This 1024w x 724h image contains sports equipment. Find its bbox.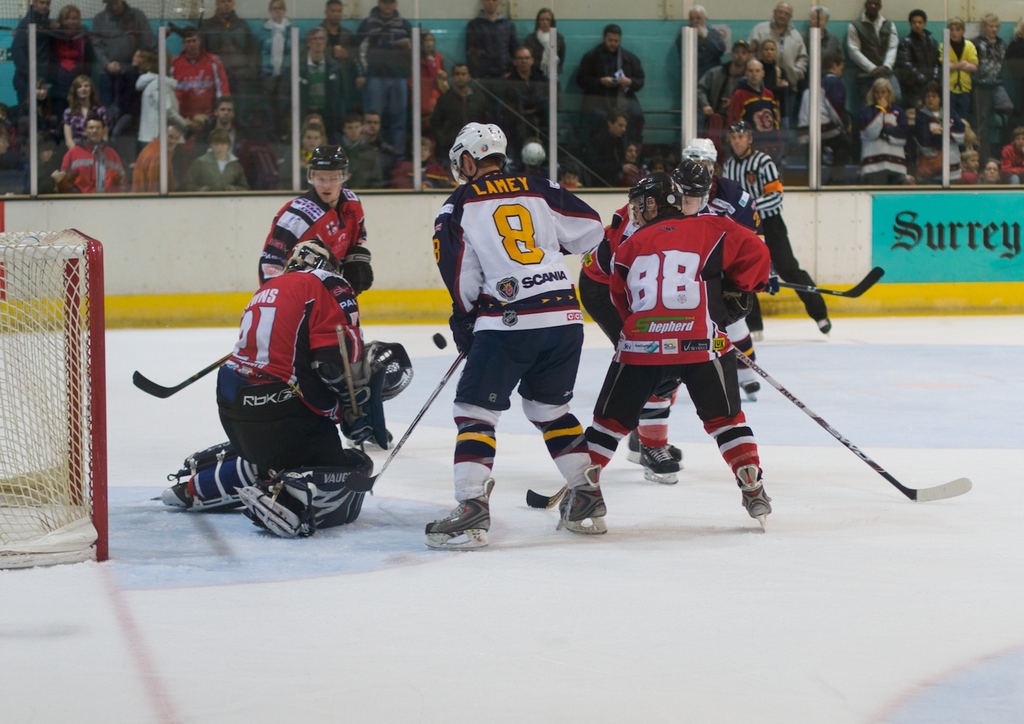
x1=817 y1=314 x2=831 y2=335.
